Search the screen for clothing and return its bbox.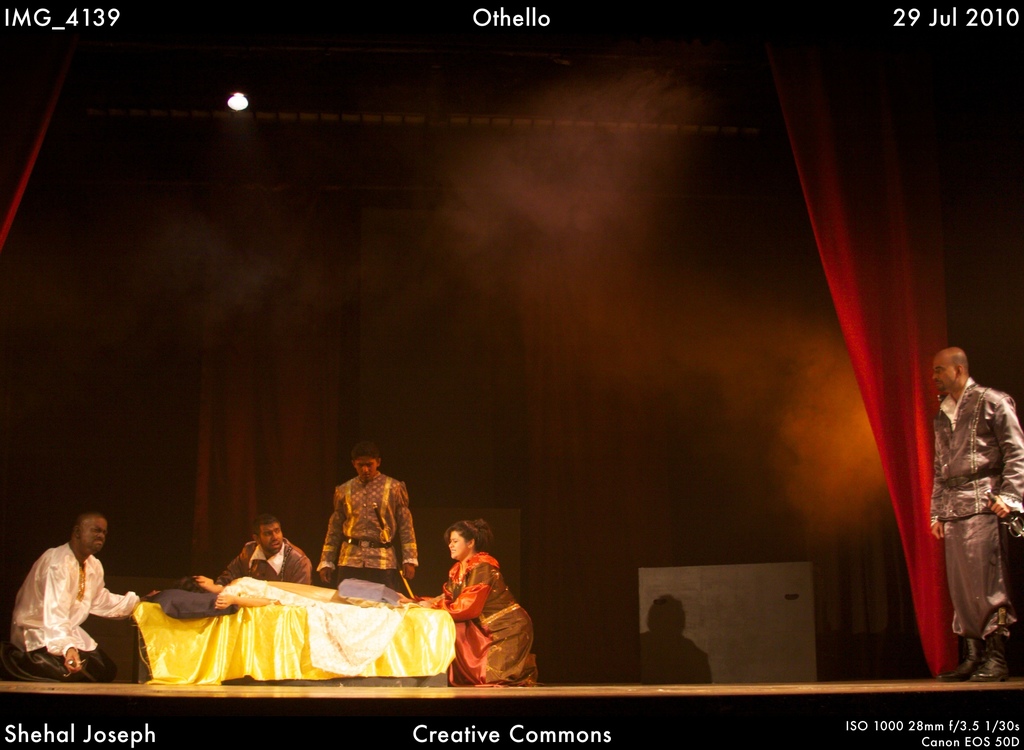
Found: pyautogui.locateOnScreen(215, 531, 309, 586).
